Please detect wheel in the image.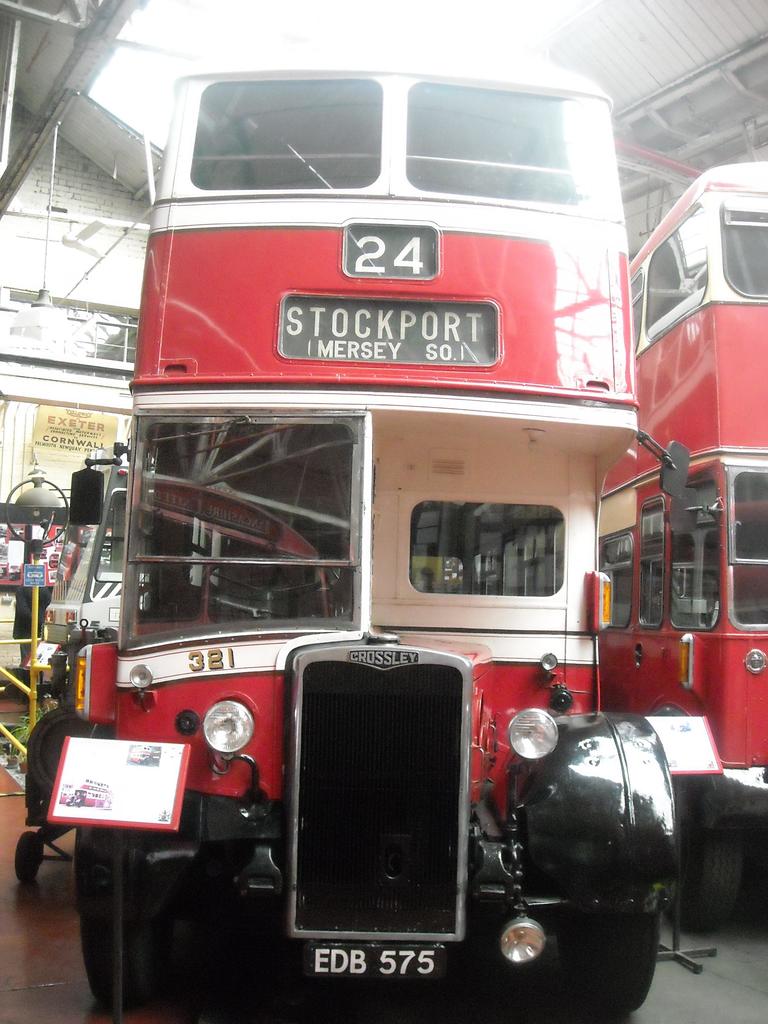
bbox=(65, 839, 191, 988).
